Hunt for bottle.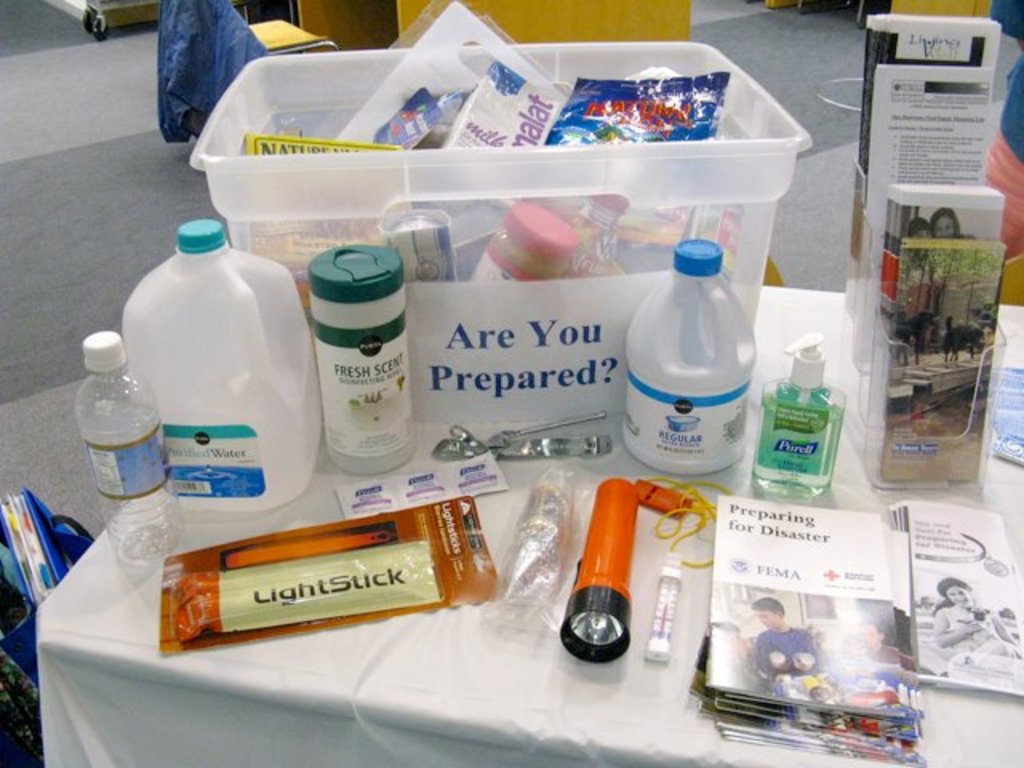
Hunted down at bbox=(565, 192, 630, 283).
